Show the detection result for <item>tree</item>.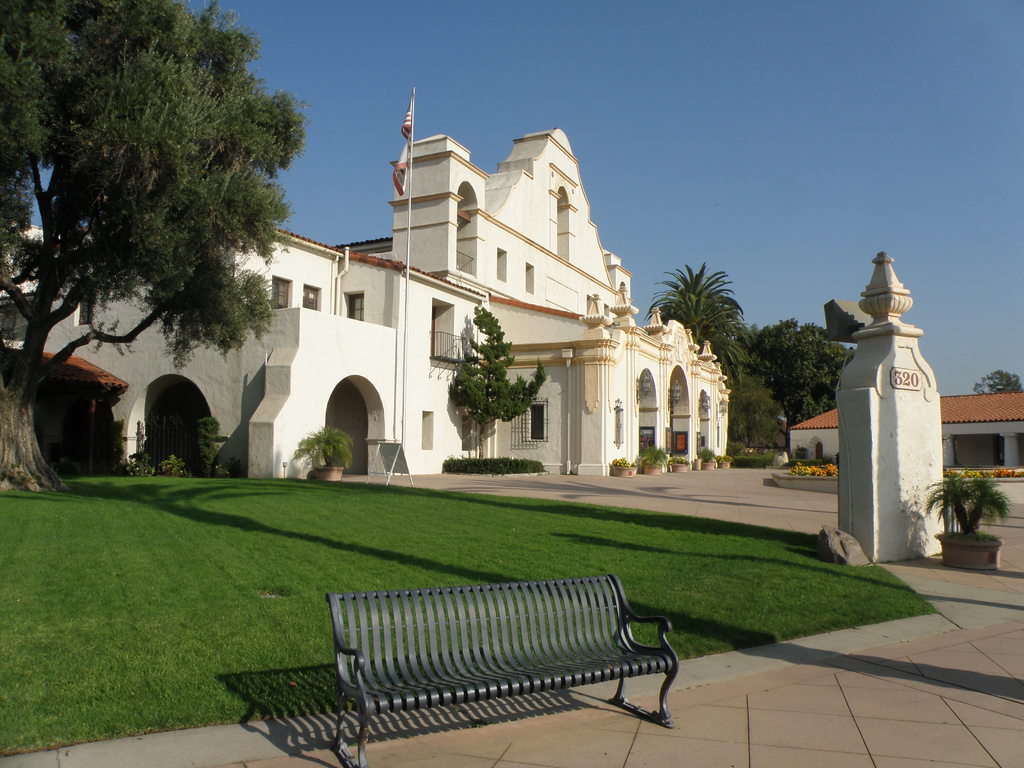
rect(748, 319, 858, 435).
